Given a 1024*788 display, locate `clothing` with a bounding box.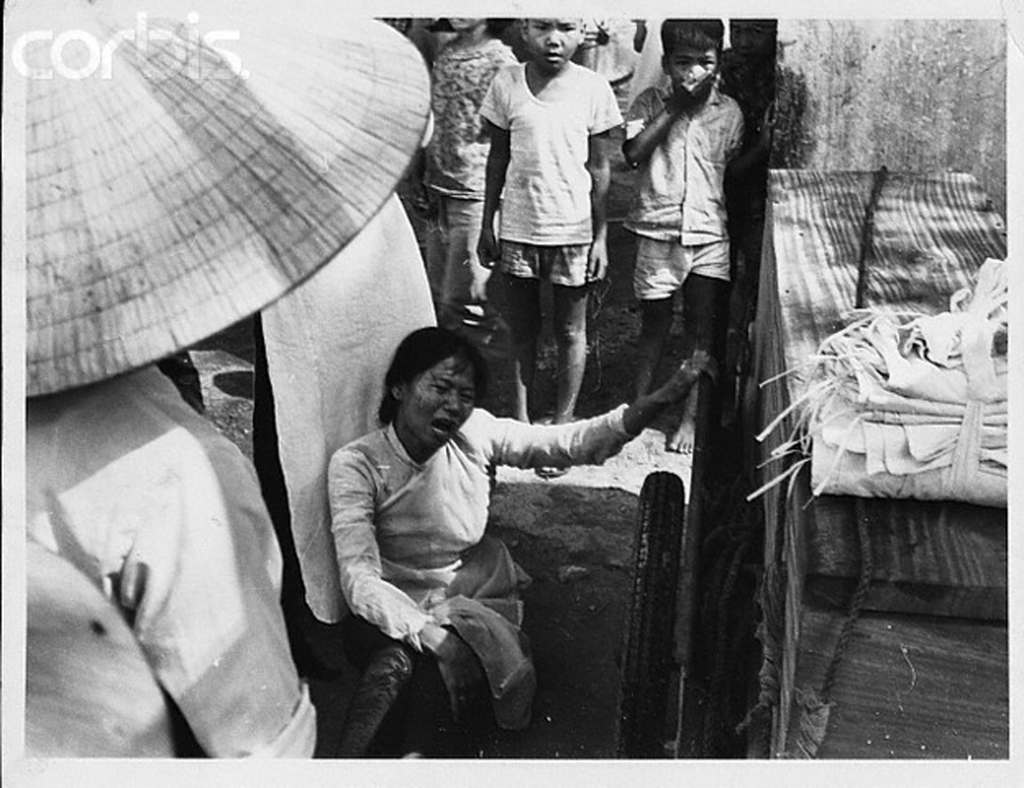
Located: {"x1": 625, "y1": 67, "x2": 760, "y2": 303}.
